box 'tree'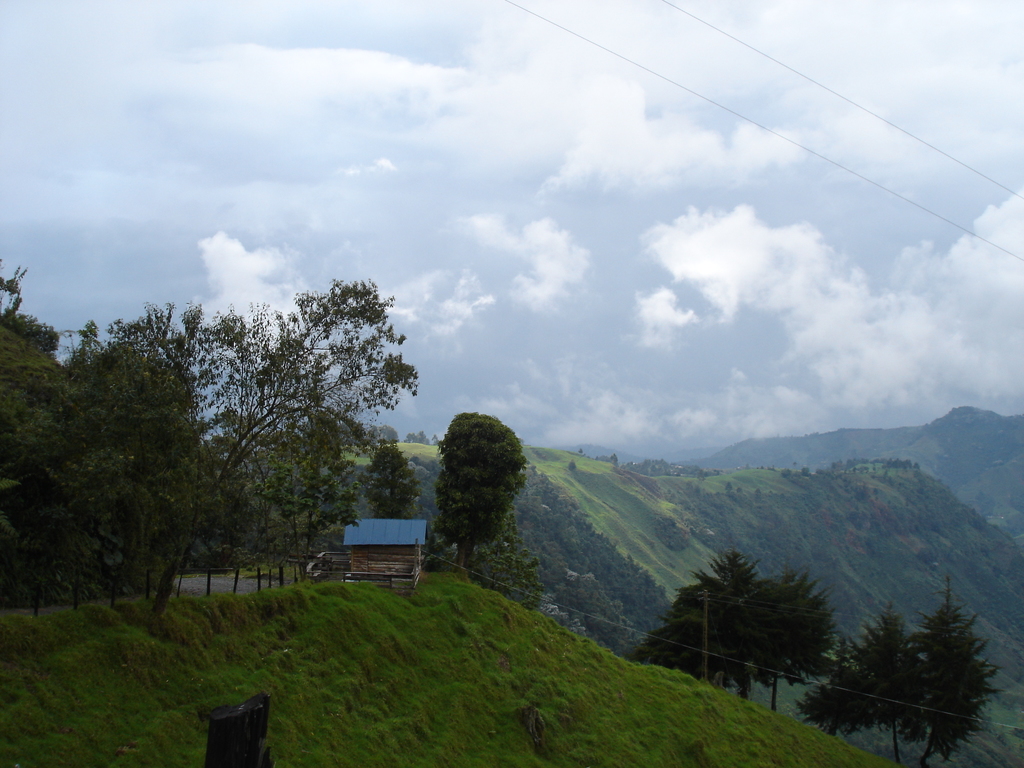
{"x1": 361, "y1": 436, "x2": 435, "y2": 515}
